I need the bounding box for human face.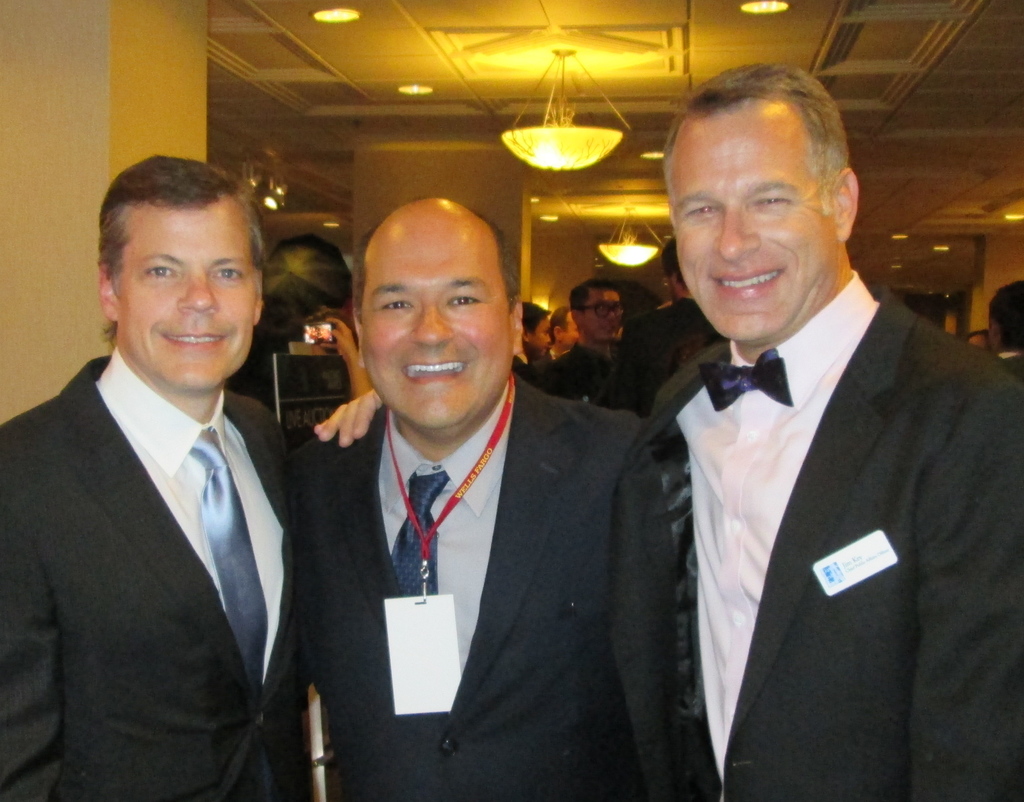
Here it is: bbox=[669, 105, 836, 335].
